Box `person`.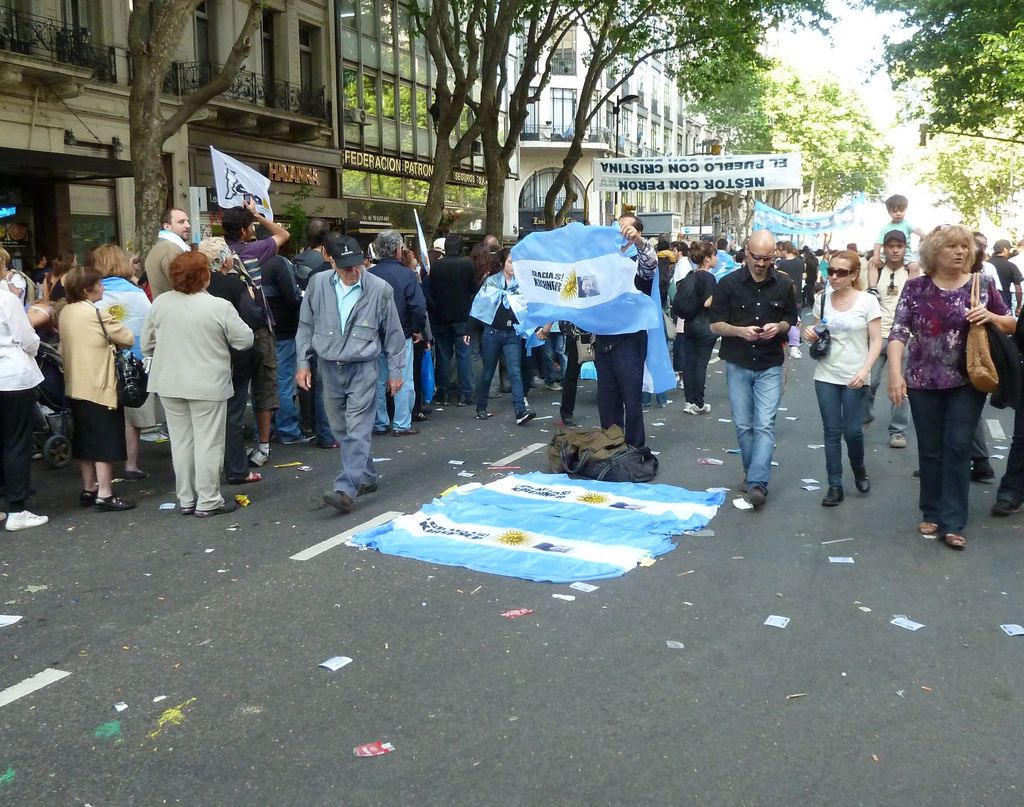
region(803, 249, 883, 506).
